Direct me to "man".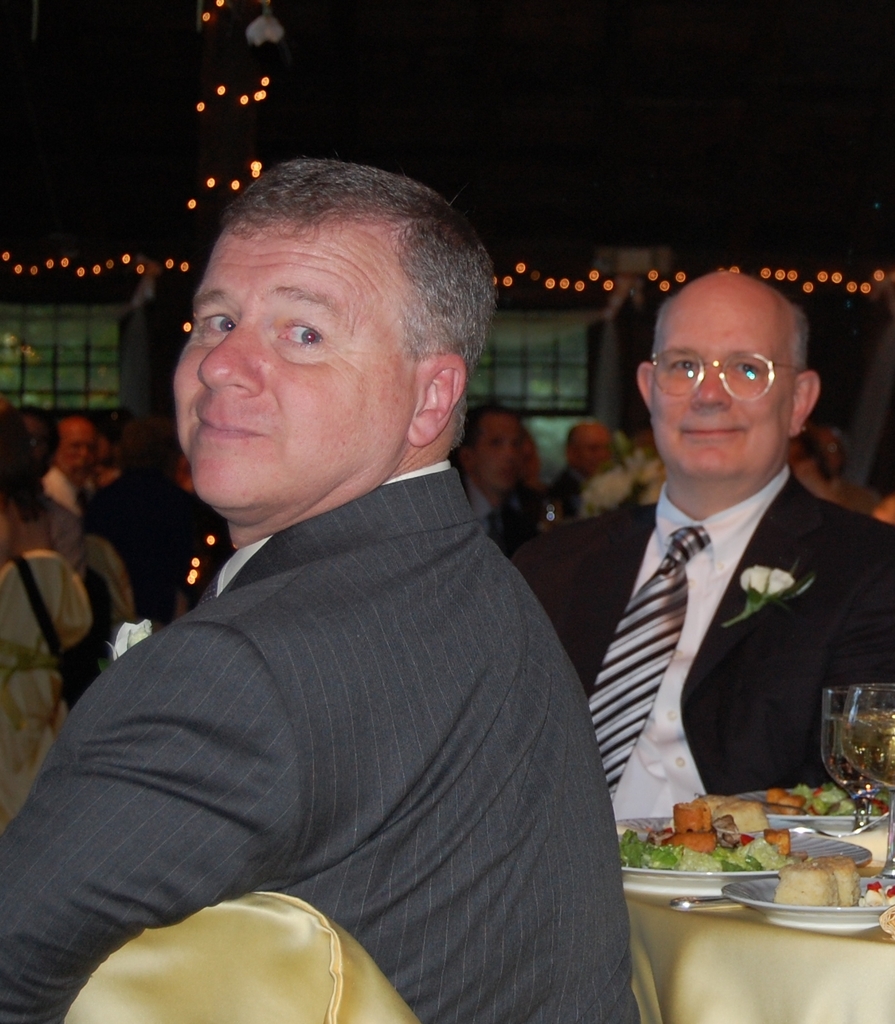
Direction: select_region(517, 271, 894, 820).
